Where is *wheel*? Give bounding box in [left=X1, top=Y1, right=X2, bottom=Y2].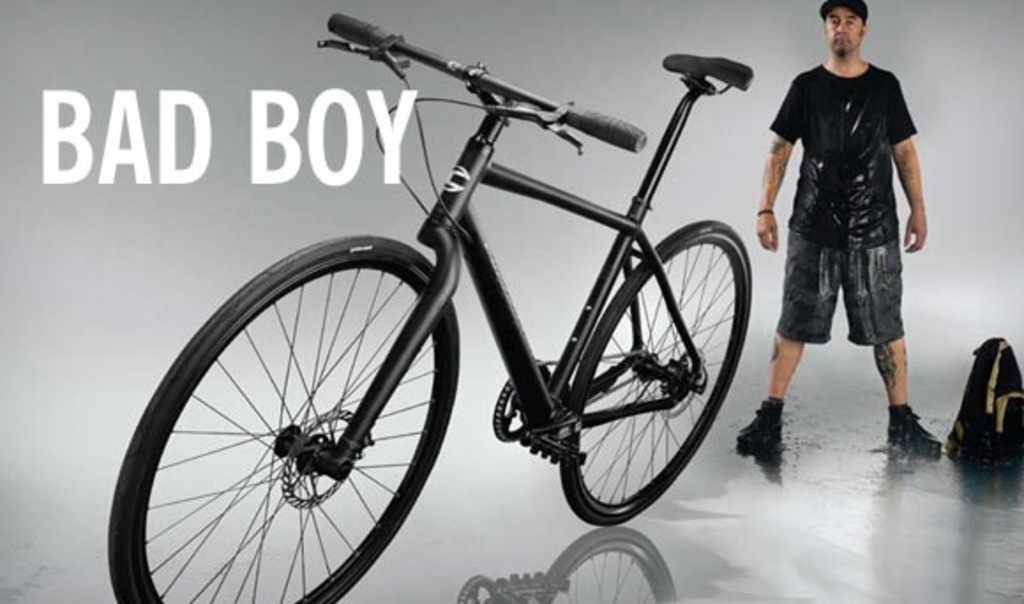
[left=281, top=404, right=367, bottom=512].
